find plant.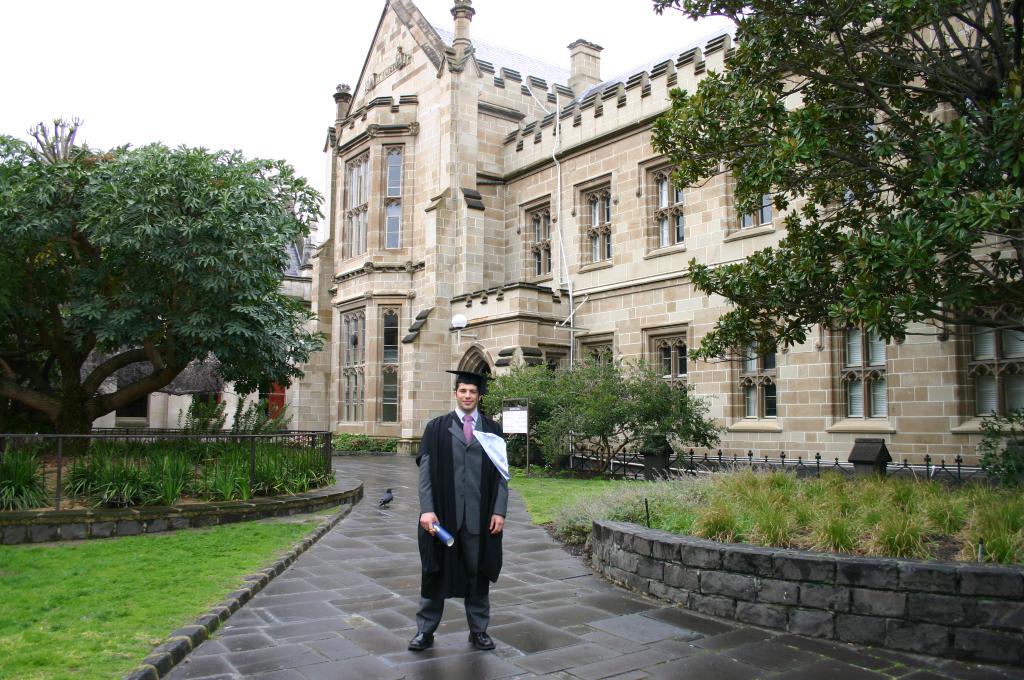
(x1=0, y1=444, x2=59, y2=509).
